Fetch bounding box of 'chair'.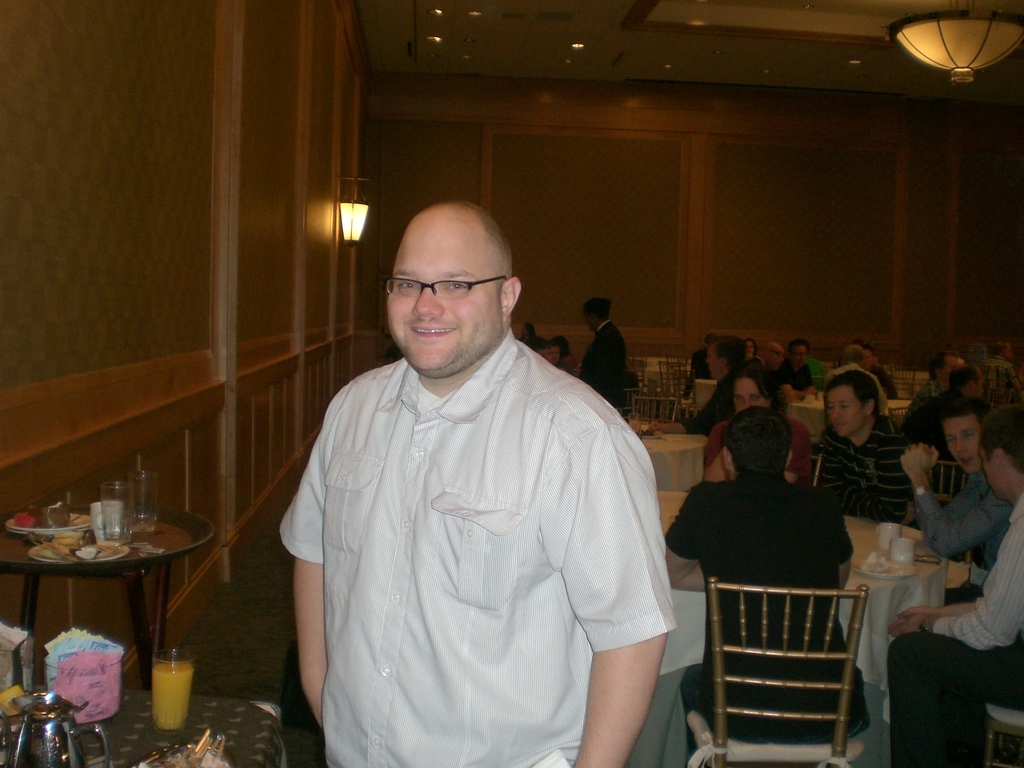
Bbox: x1=972, y1=701, x2=1023, y2=767.
